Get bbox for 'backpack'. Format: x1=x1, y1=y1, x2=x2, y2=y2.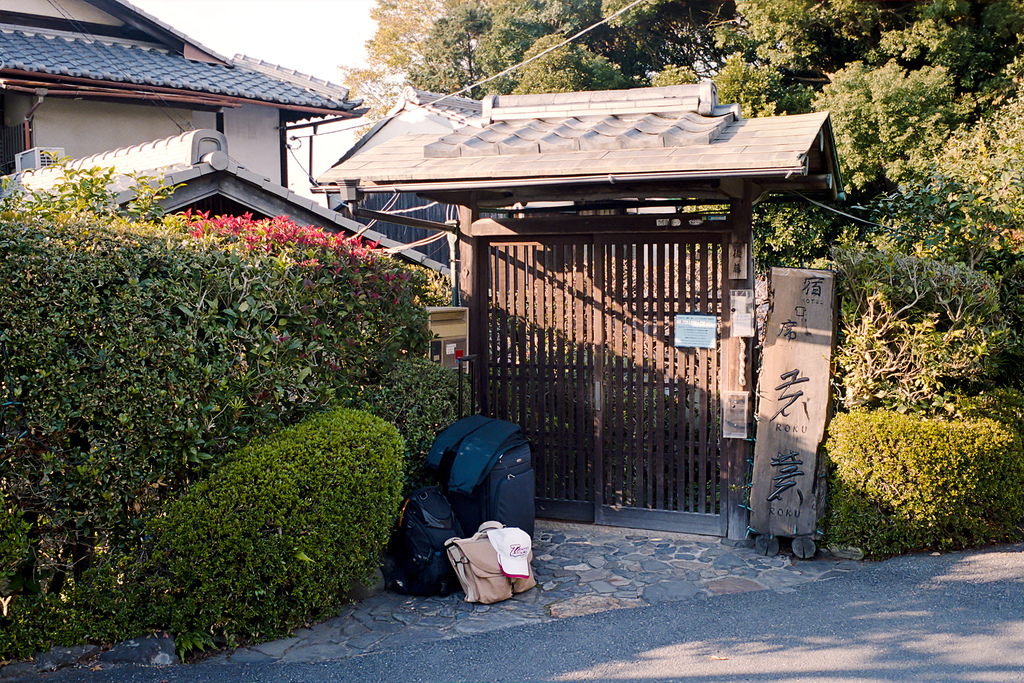
x1=380, y1=482, x2=465, y2=597.
